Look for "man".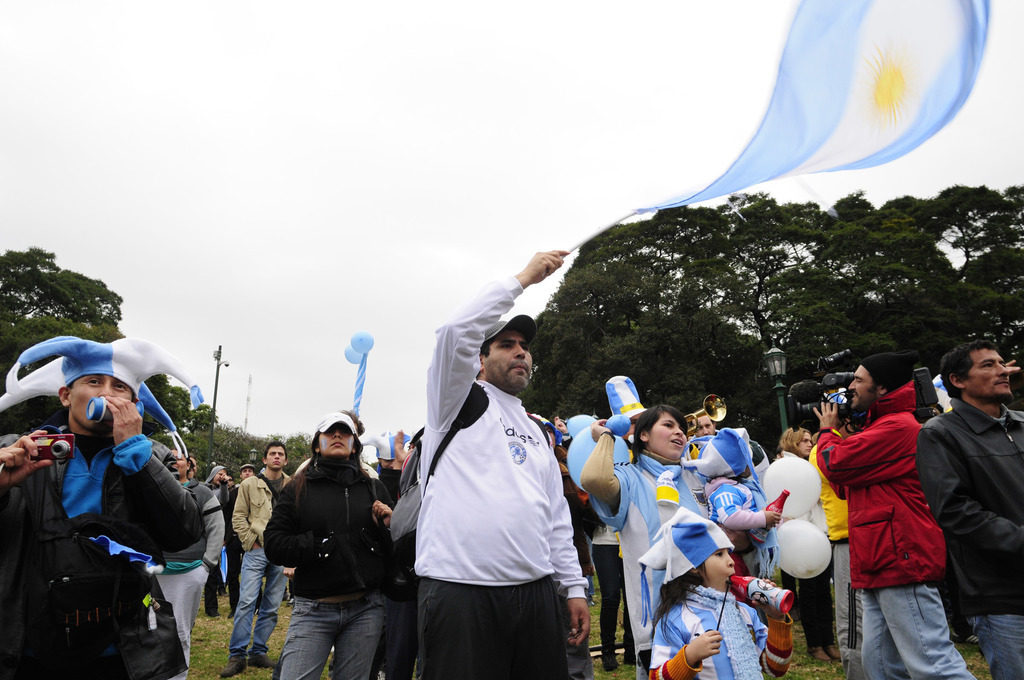
Found: crop(417, 243, 590, 679).
